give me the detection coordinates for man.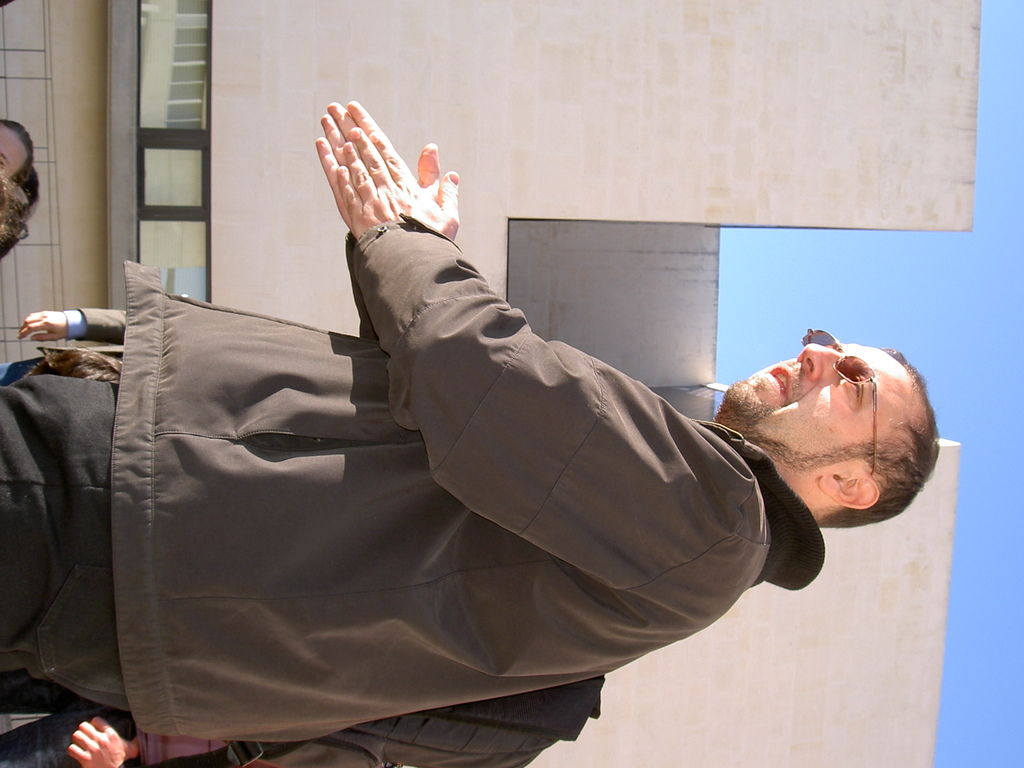
[0,118,933,758].
